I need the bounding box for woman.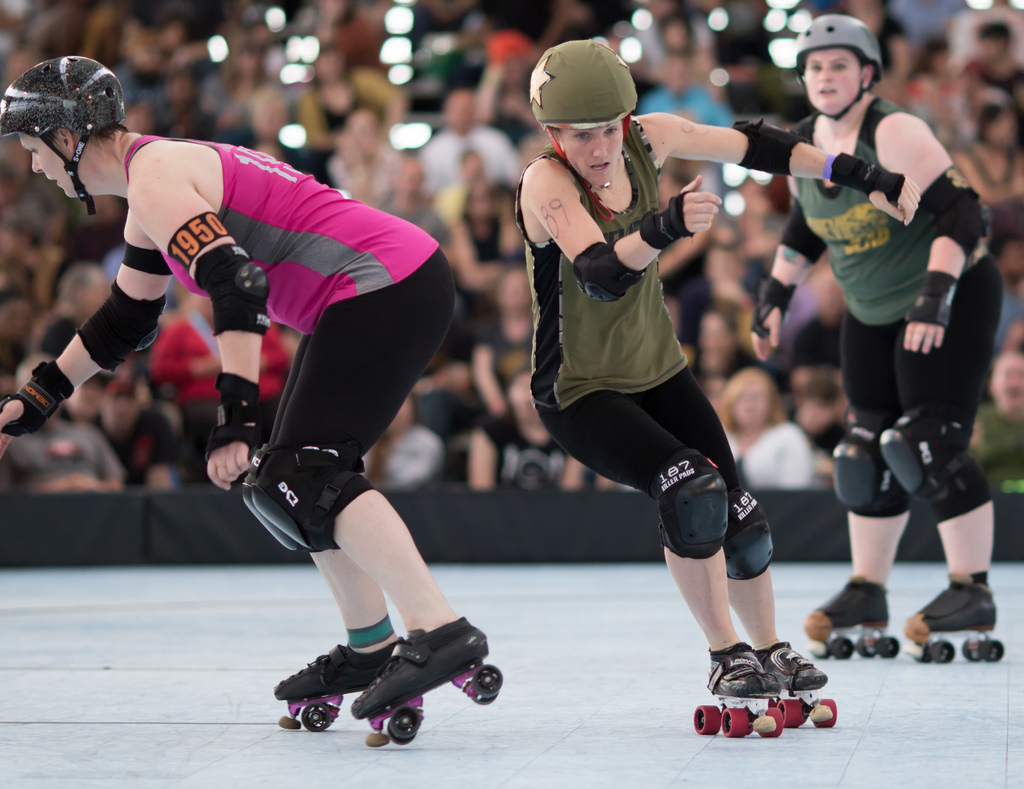
Here it is: bbox=(501, 49, 808, 743).
